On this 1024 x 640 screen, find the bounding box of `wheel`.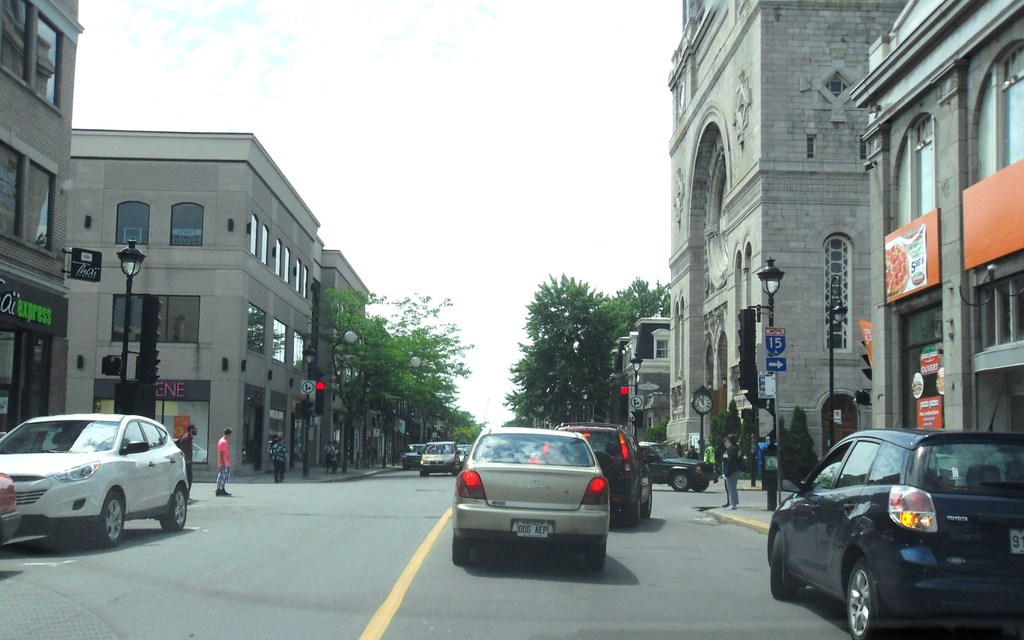
Bounding box: Rect(584, 536, 611, 572).
